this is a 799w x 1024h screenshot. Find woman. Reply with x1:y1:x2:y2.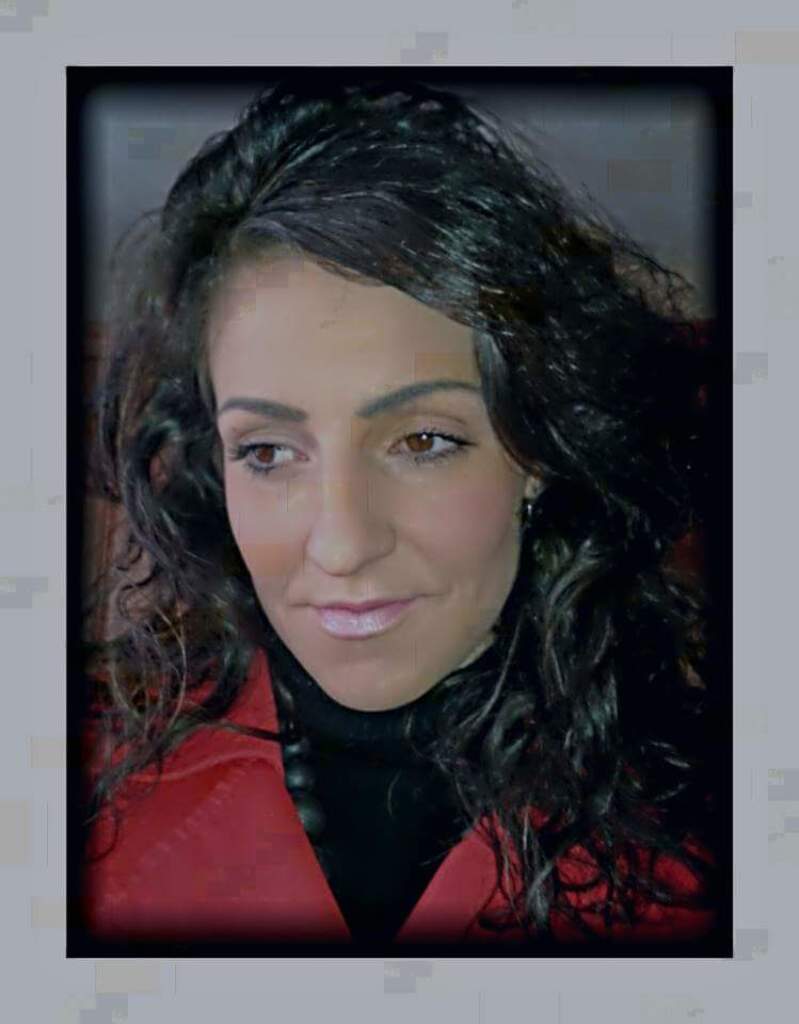
19:67:753:939.
